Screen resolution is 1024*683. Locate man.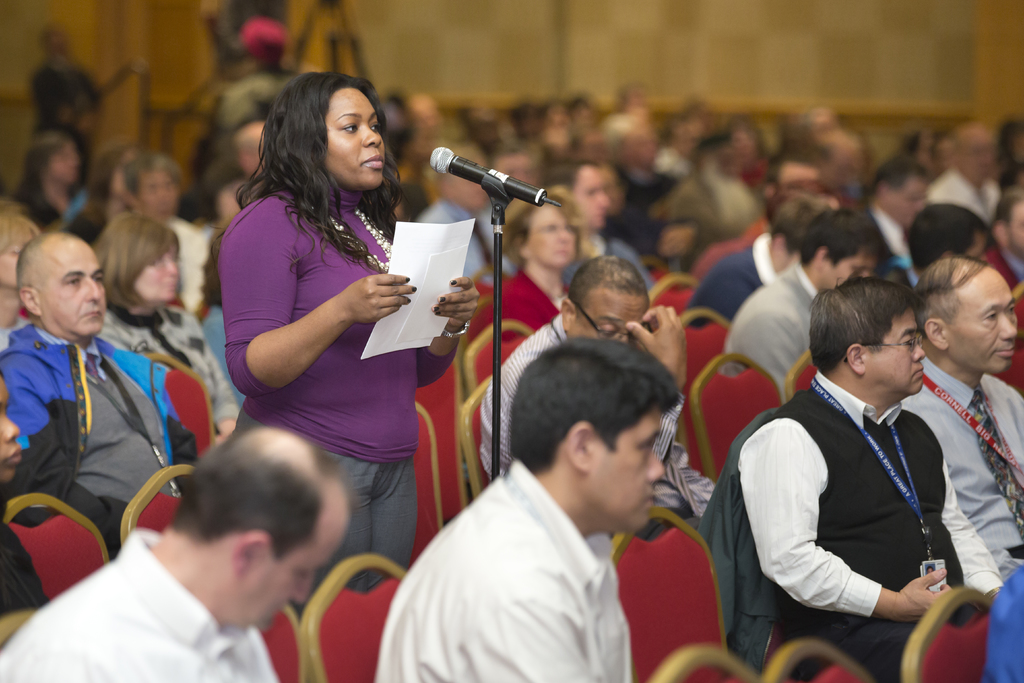
locate(479, 256, 719, 548).
